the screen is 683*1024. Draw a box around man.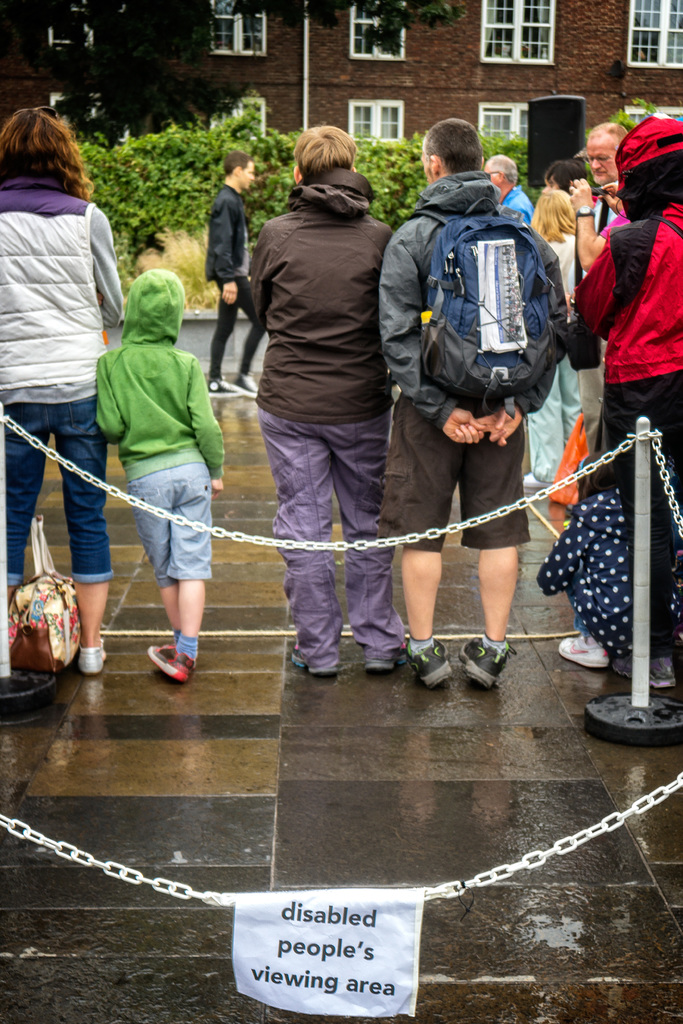
[482, 151, 532, 228].
